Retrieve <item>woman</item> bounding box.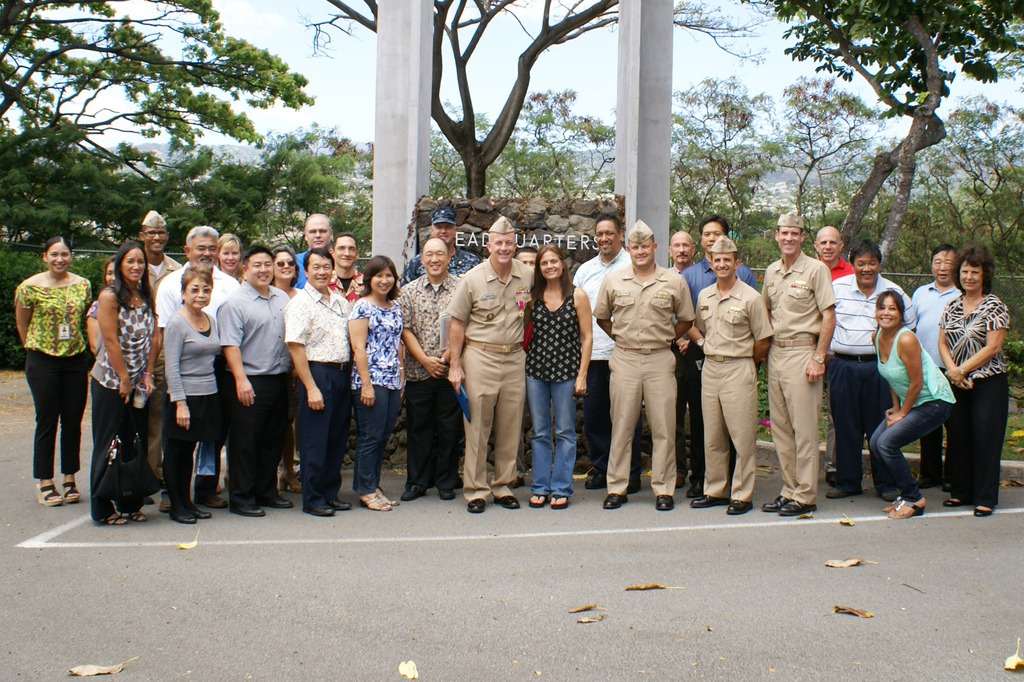
Bounding box: 342 253 404 519.
